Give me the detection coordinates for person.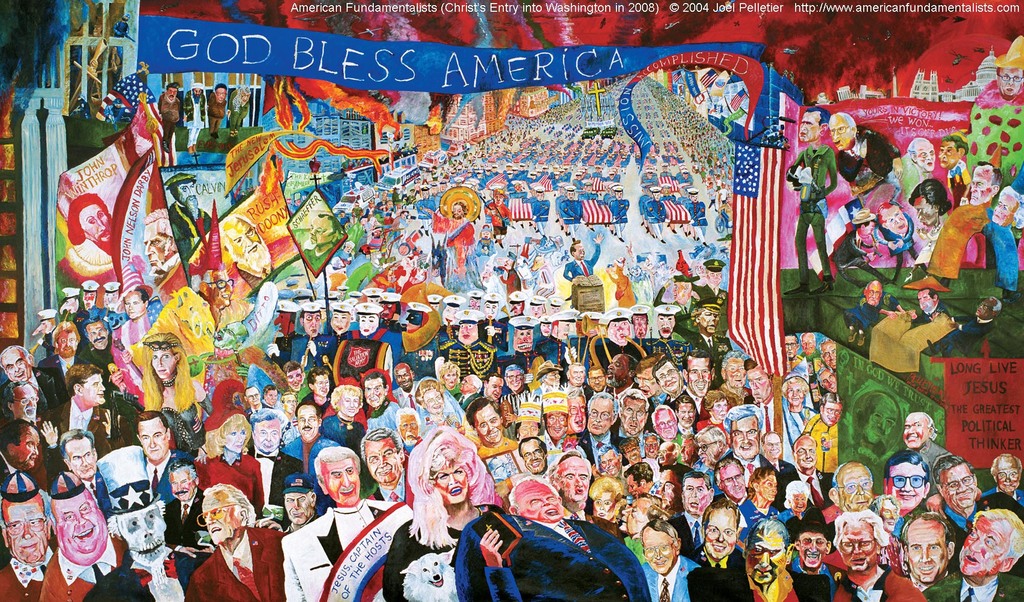
Rect(562, 234, 607, 305).
